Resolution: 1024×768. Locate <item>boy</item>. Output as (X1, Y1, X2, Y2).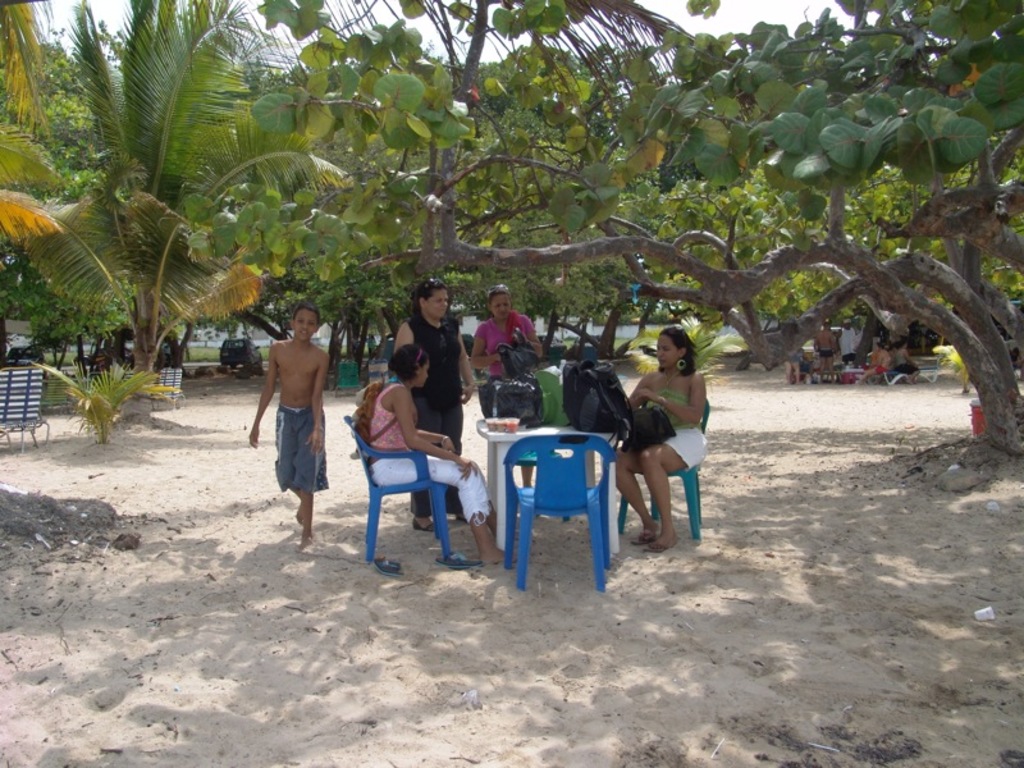
(809, 325, 838, 380).
